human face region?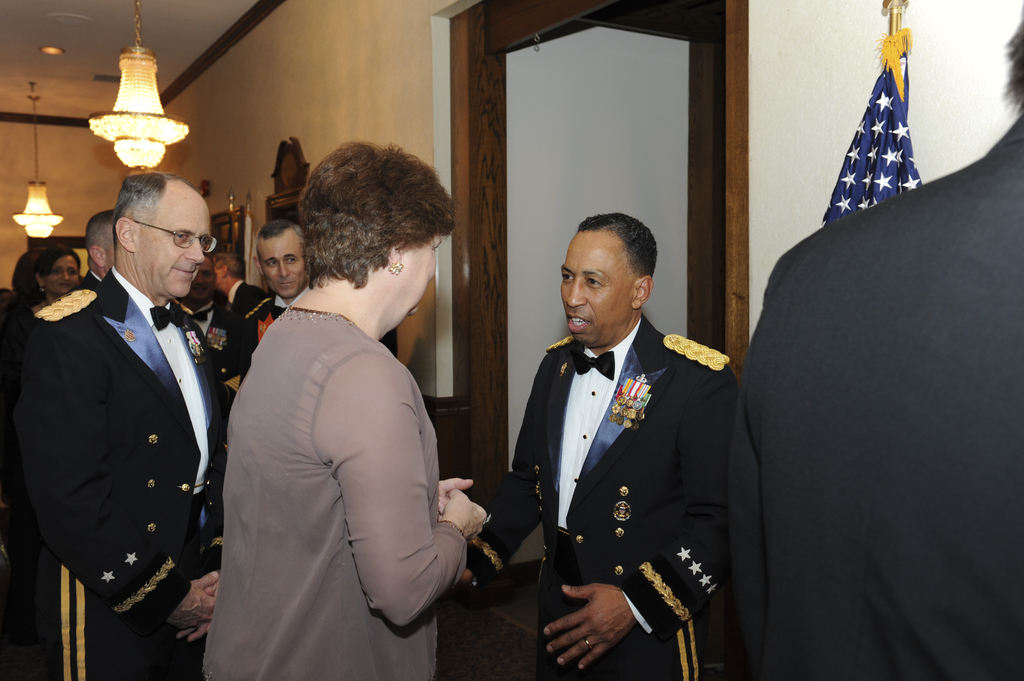
region(257, 233, 302, 298)
